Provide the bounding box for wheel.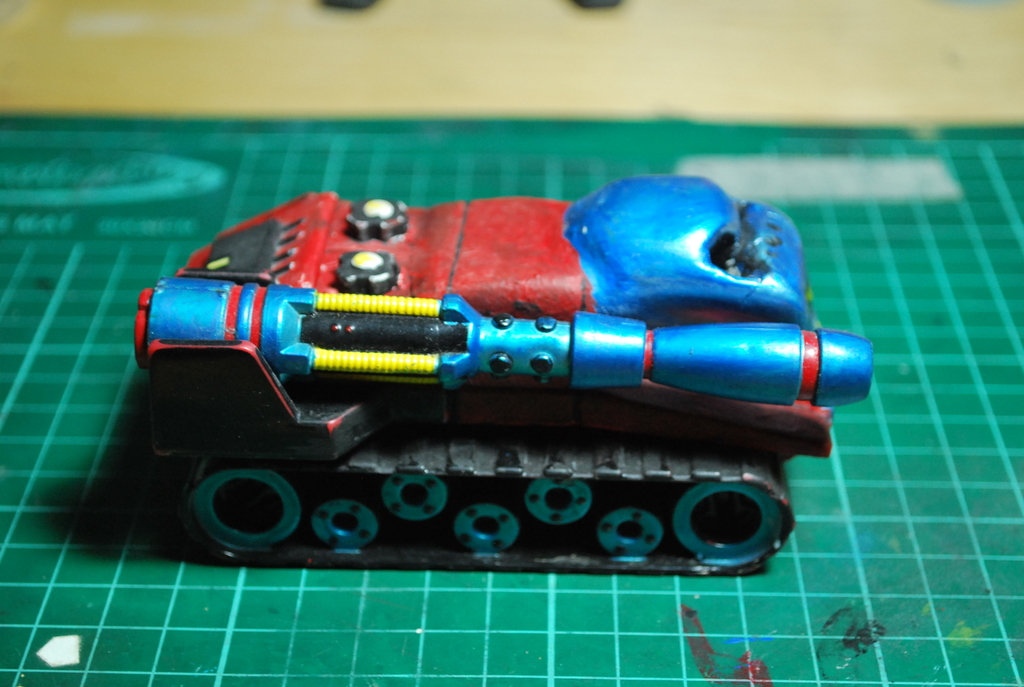
bbox(454, 503, 518, 553).
